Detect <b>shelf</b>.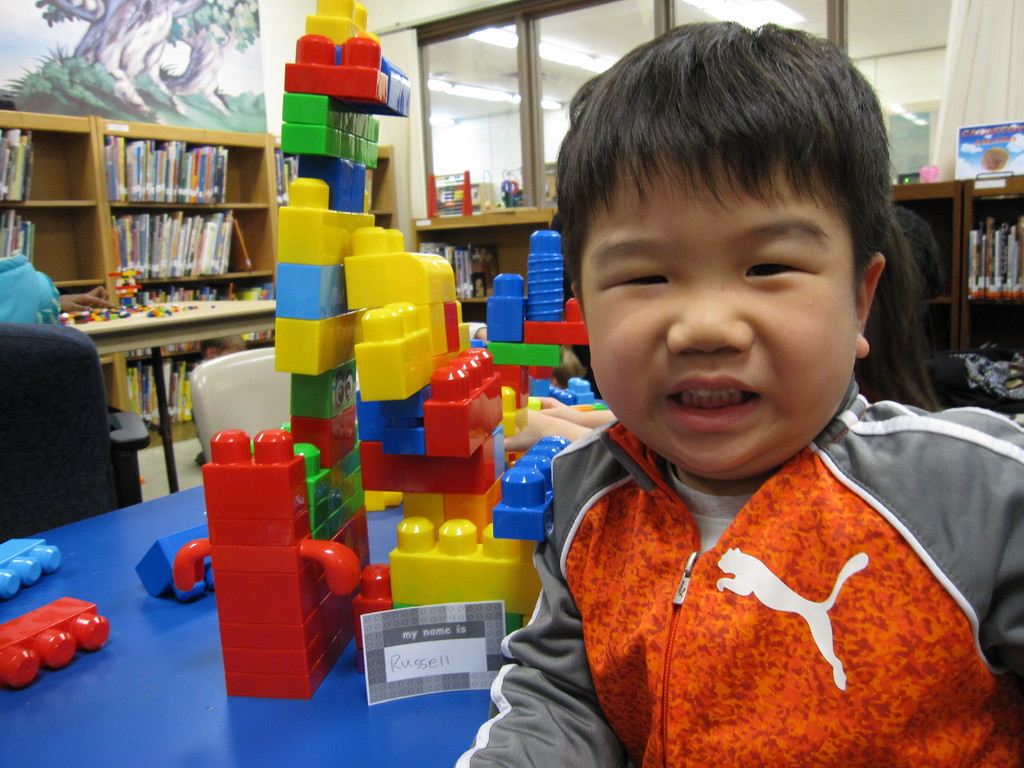
Detected at (x1=955, y1=161, x2=1023, y2=406).
